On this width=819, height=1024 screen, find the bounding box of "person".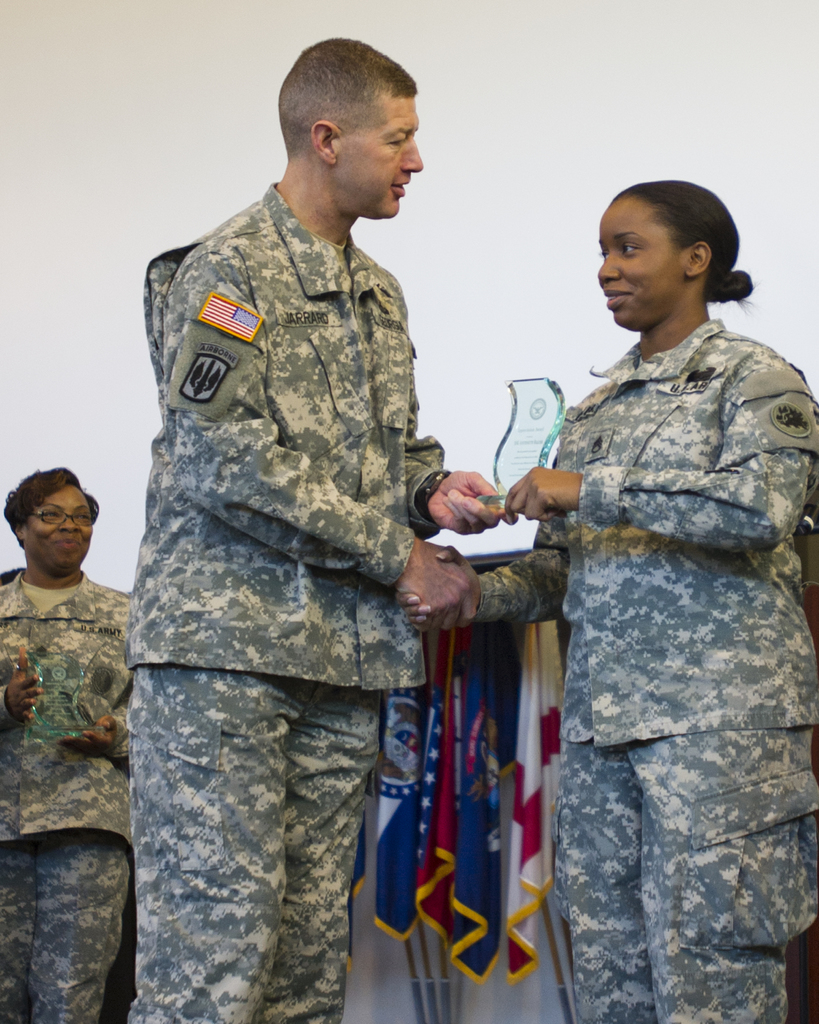
Bounding box: crop(0, 464, 135, 1023).
